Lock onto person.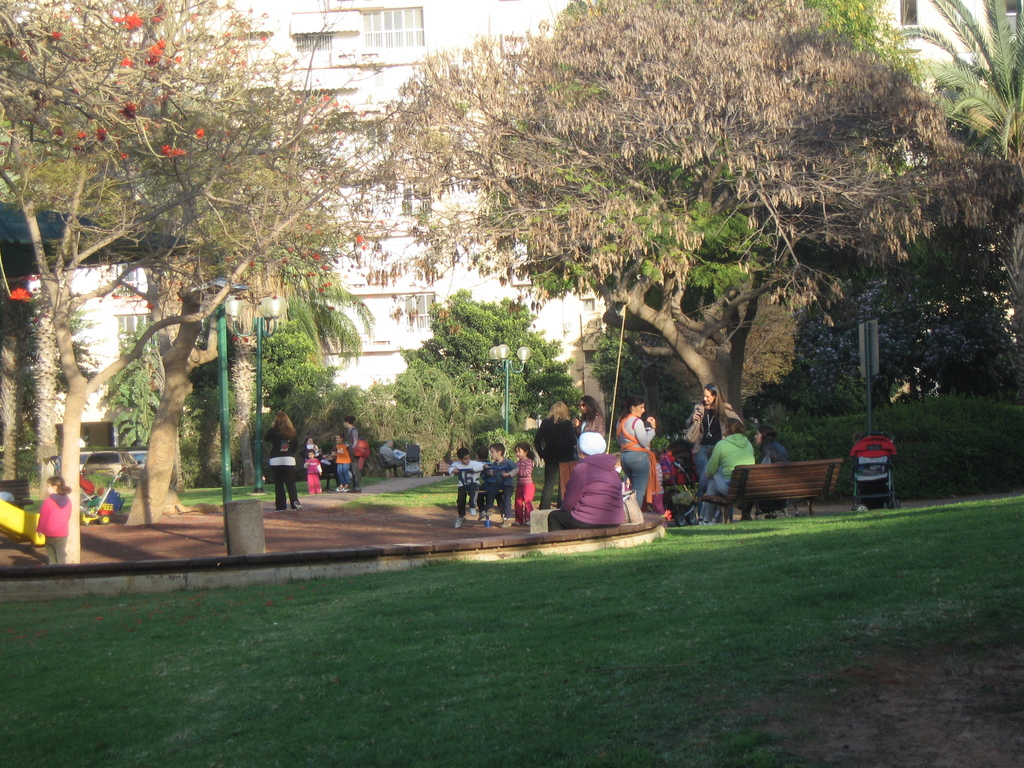
Locked: (262, 410, 296, 509).
